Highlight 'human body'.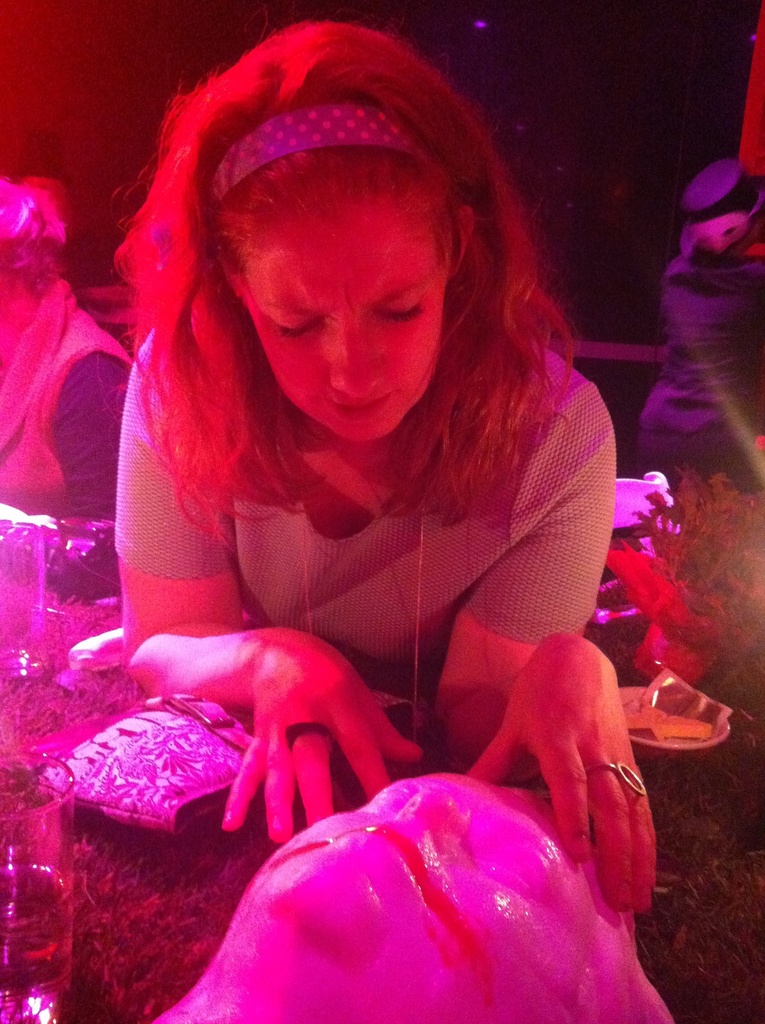
Highlighted region: x1=1 y1=285 x2=140 y2=521.
